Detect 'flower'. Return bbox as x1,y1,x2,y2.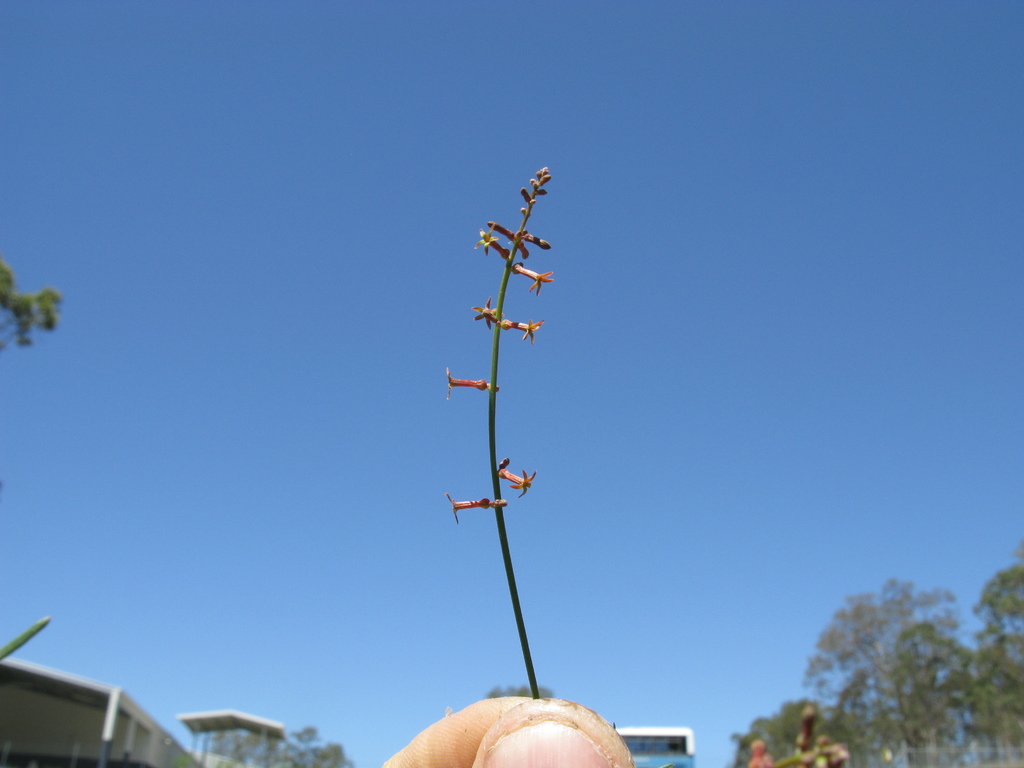
497,462,534,497.
